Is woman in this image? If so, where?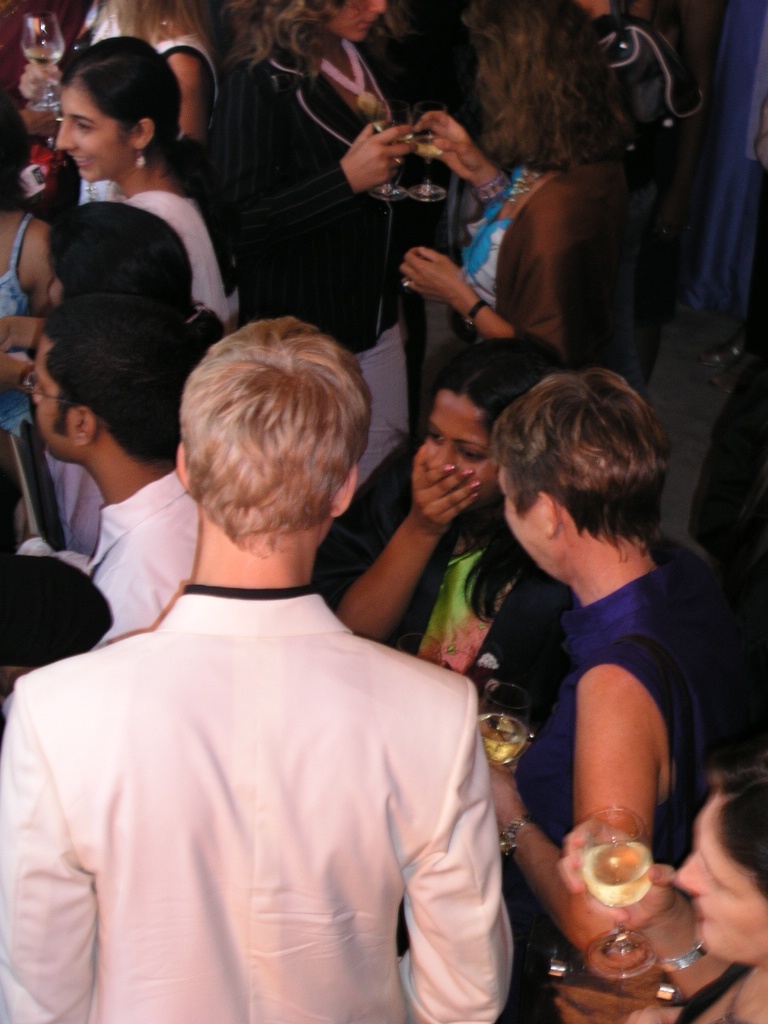
Yes, at {"x1": 460, "y1": 355, "x2": 733, "y2": 978}.
